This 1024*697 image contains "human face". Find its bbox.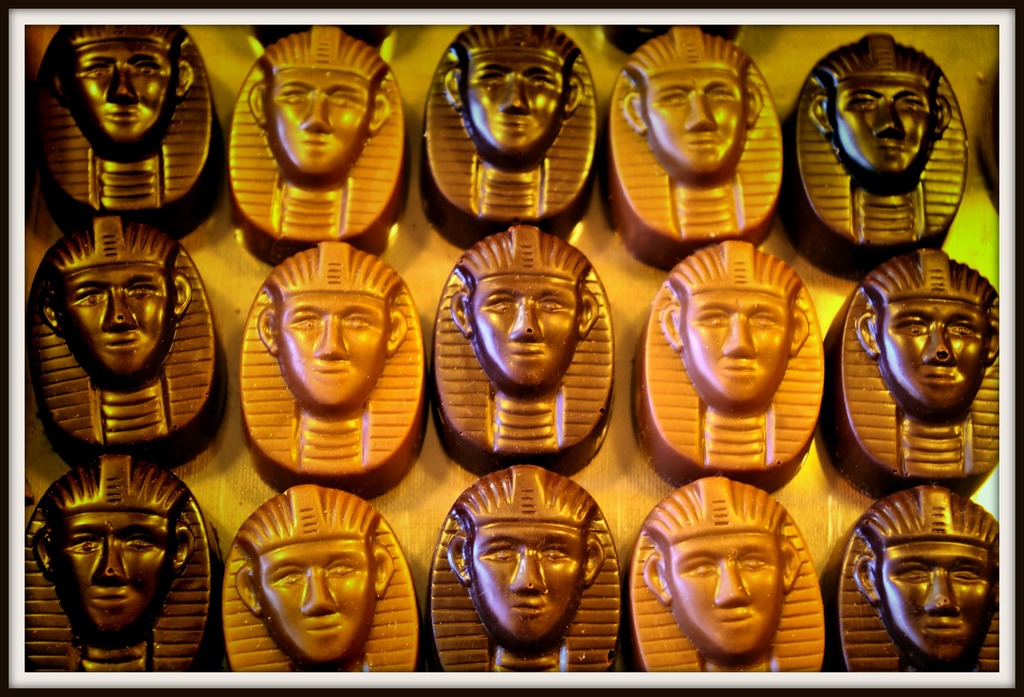
(left=72, top=38, right=186, bottom=154).
